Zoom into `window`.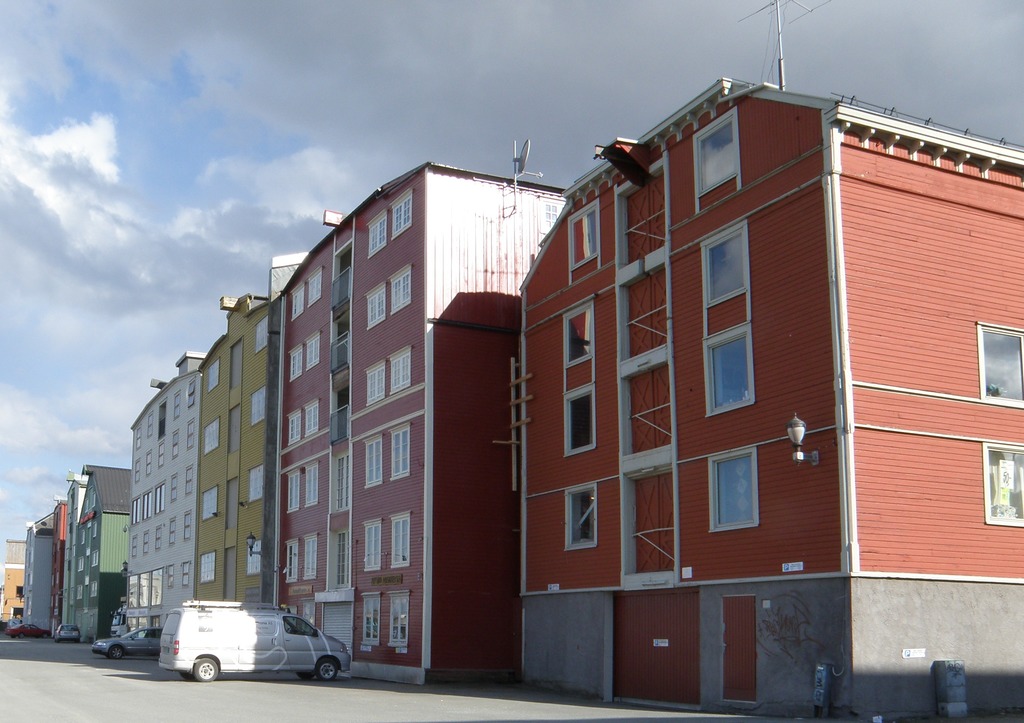
Zoom target: select_region(362, 362, 385, 406).
